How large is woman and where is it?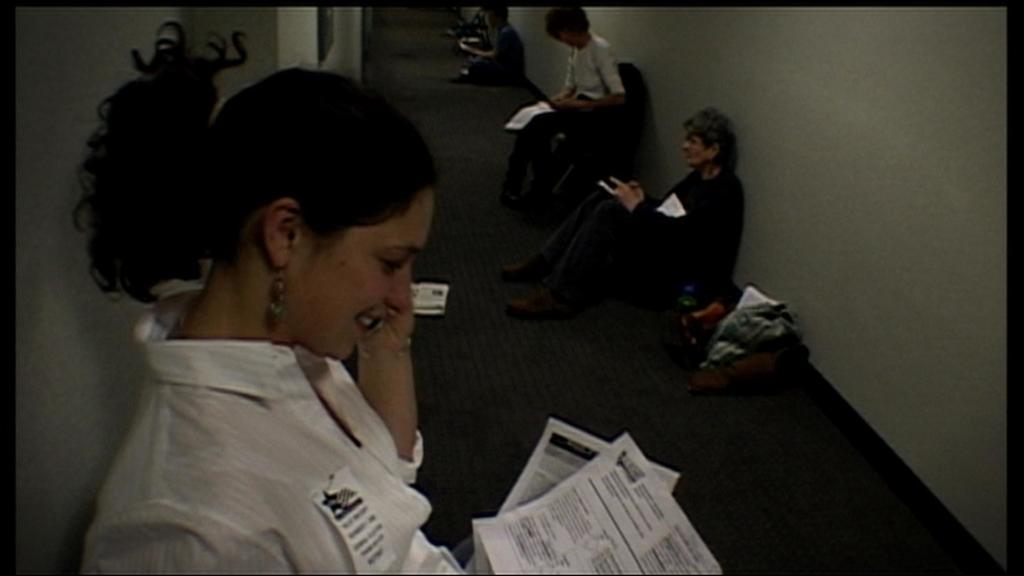
Bounding box: (46, 67, 496, 564).
